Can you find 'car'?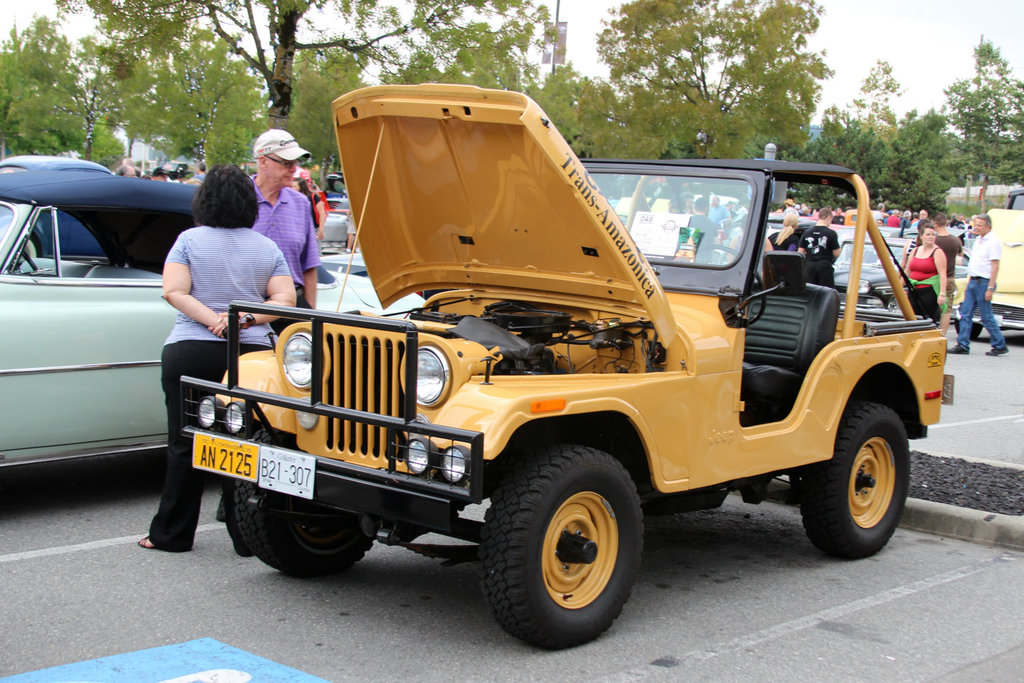
Yes, bounding box: <region>948, 178, 1023, 352</region>.
